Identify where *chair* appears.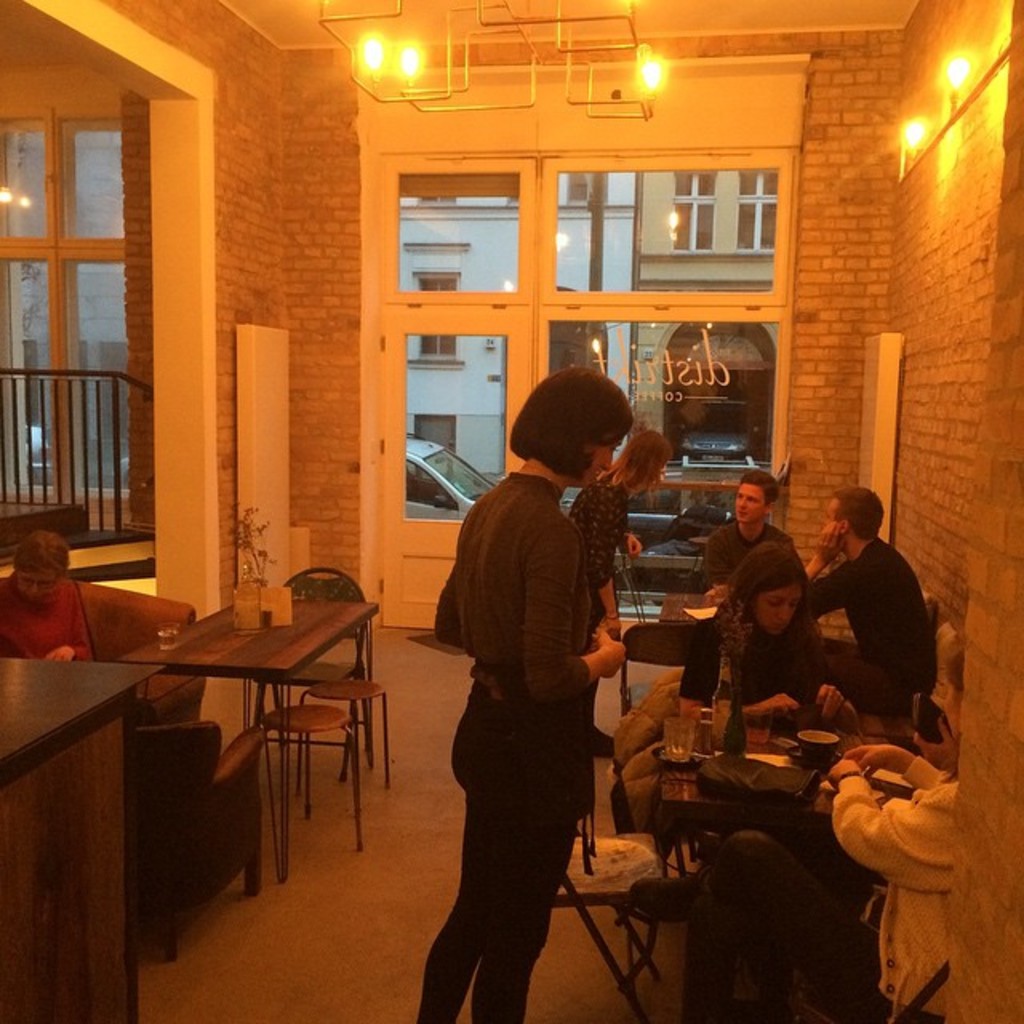
Appears at rect(619, 618, 715, 718).
